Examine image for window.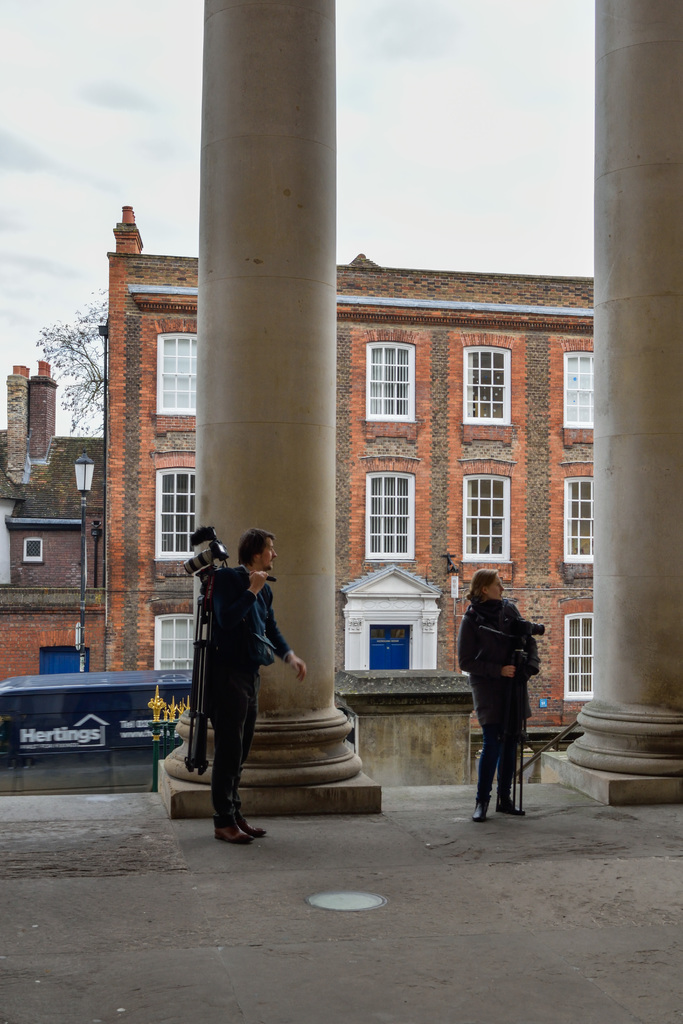
Examination result: (left=157, top=473, right=202, bottom=555).
